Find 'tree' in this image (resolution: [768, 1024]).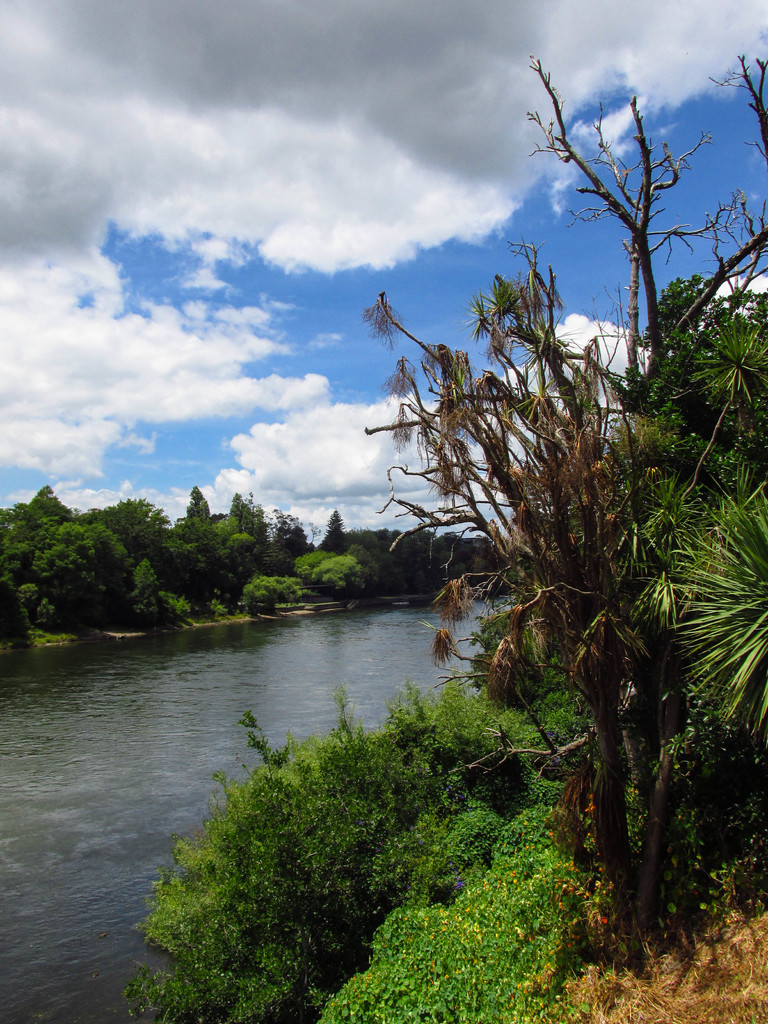
select_region(355, 78, 751, 906).
